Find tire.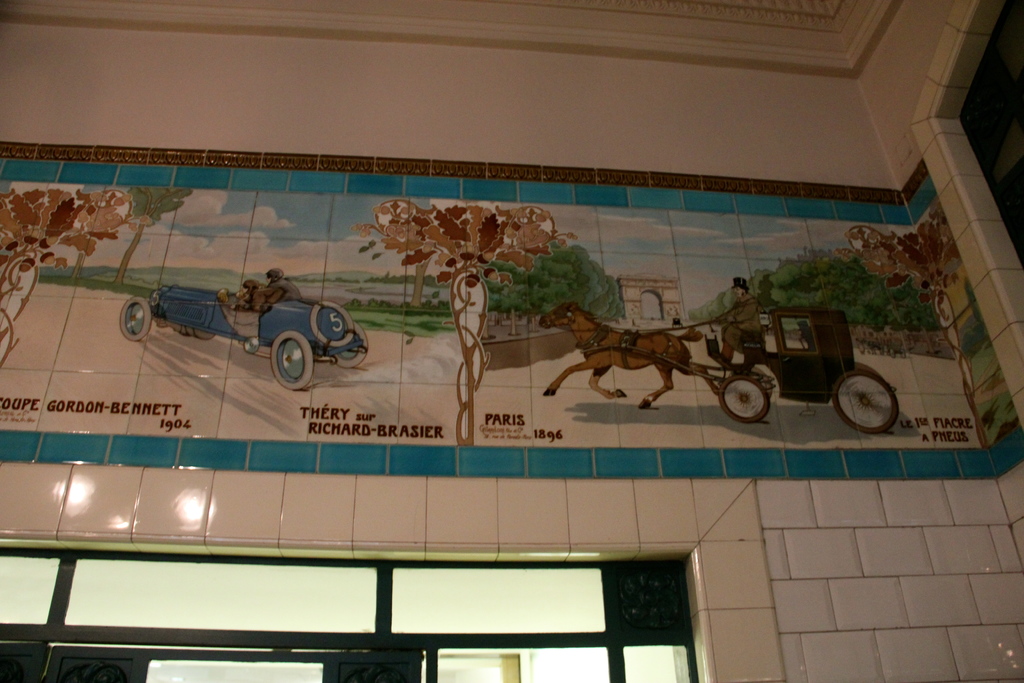
bbox(330, 323, 374, 369).
